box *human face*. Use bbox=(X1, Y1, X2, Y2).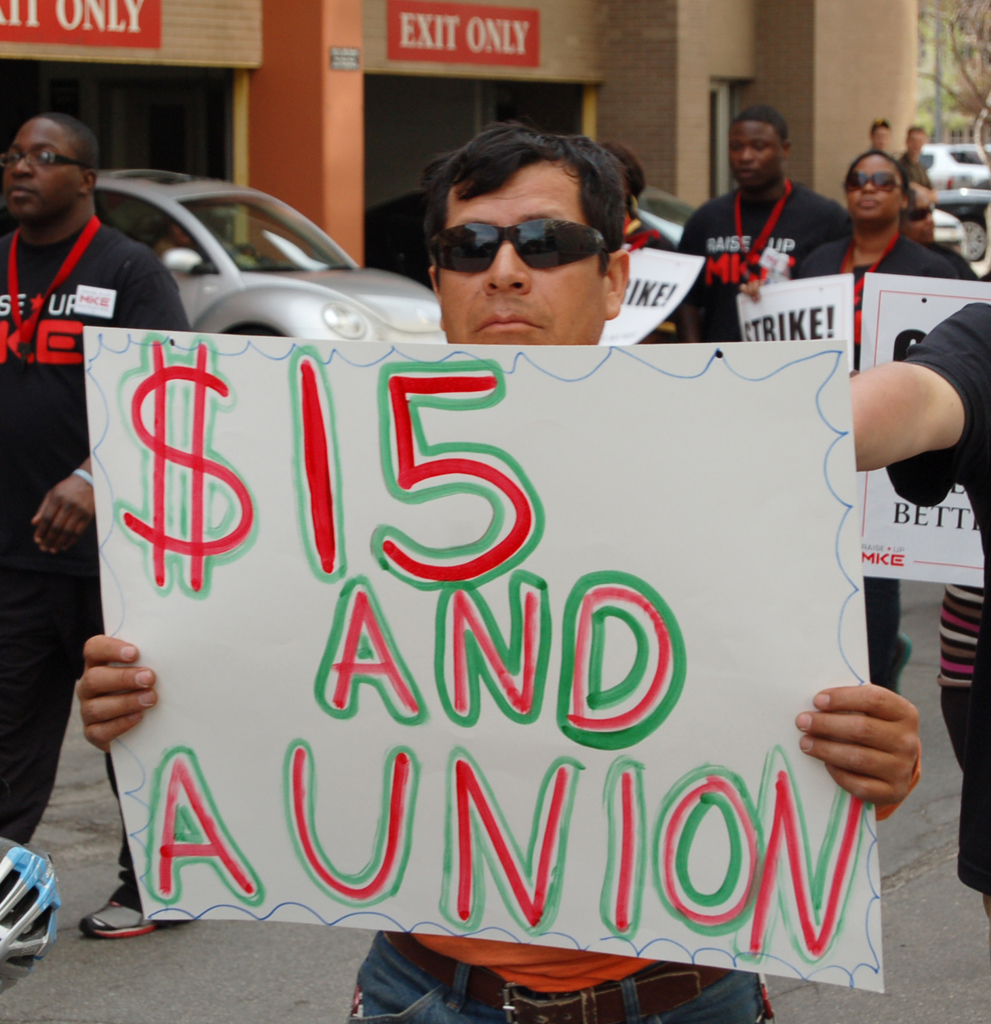
bbox=(0, 115, 74, 217).
